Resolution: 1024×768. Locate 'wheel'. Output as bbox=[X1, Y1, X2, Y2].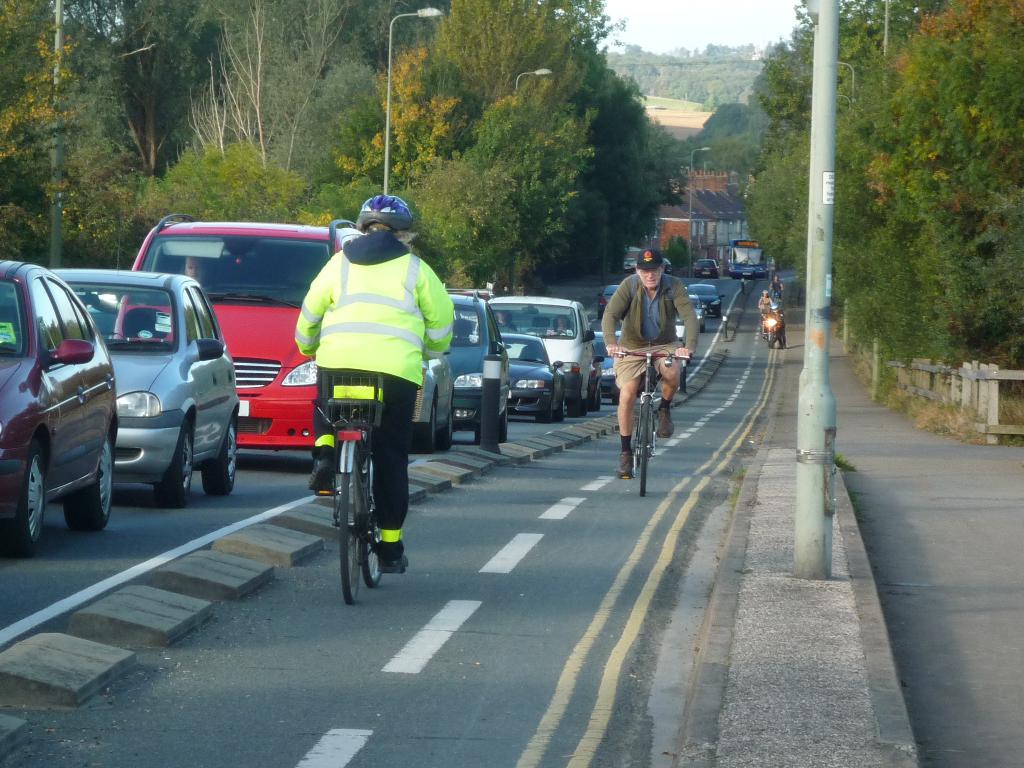
bbox=[433, 417, 449, 451].
